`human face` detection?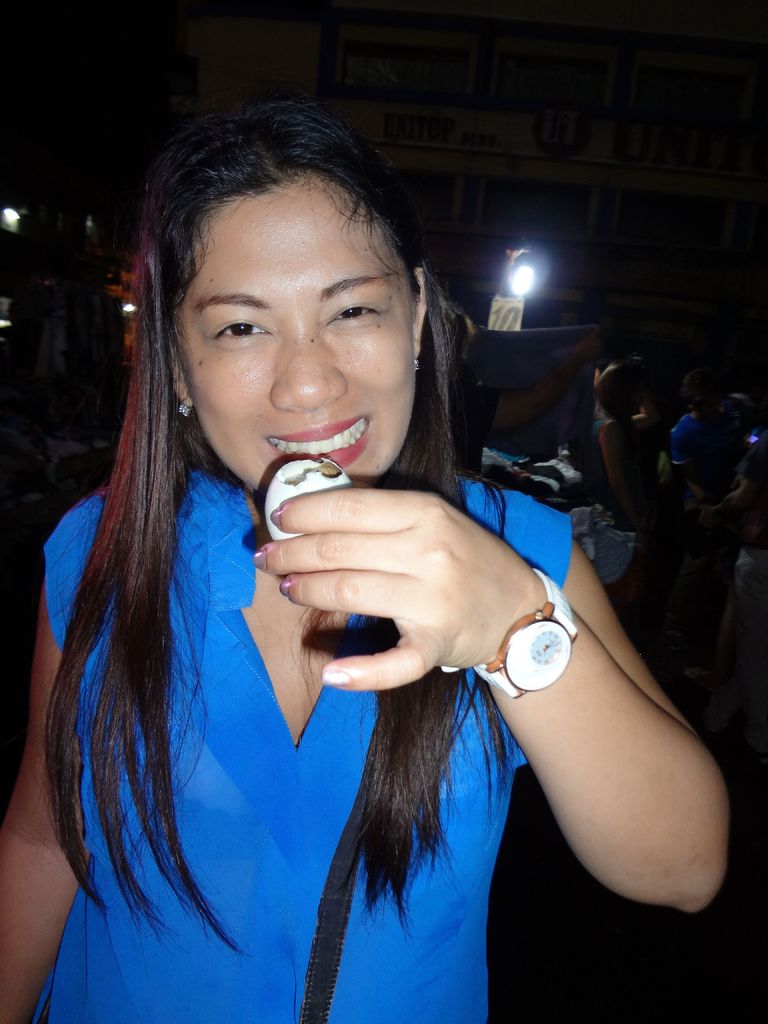
region(182, 171, 418, 491)
